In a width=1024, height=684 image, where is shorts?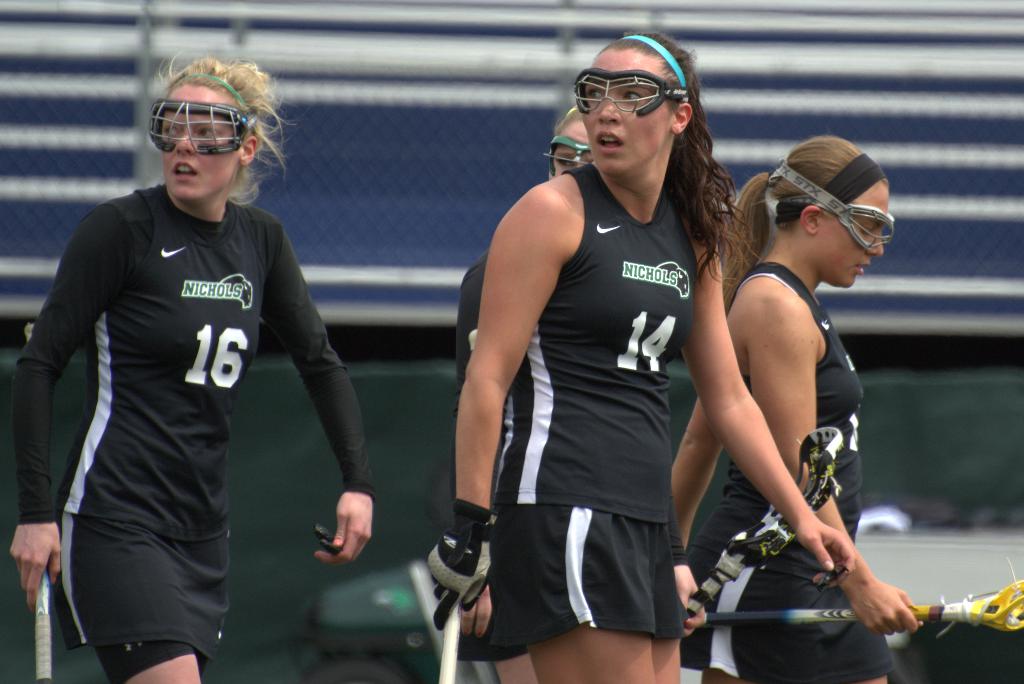
(left=60, top=509, right=227, bottom=679).
